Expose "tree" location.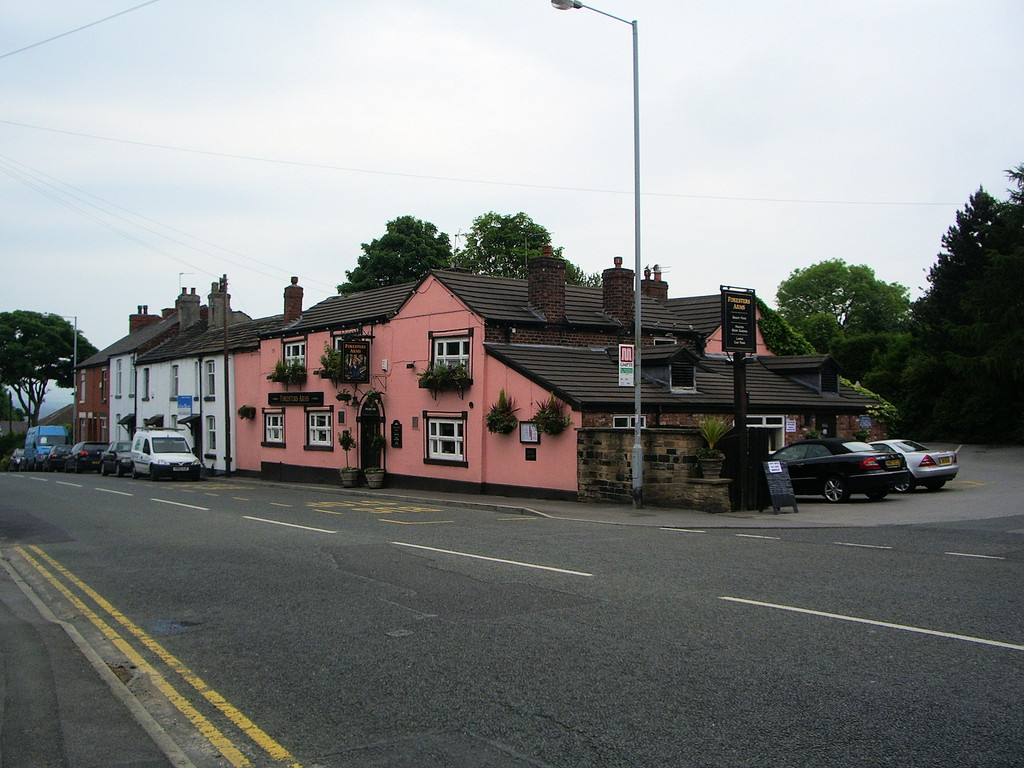
Exposed at BBox(771, 261, 906, 355).
